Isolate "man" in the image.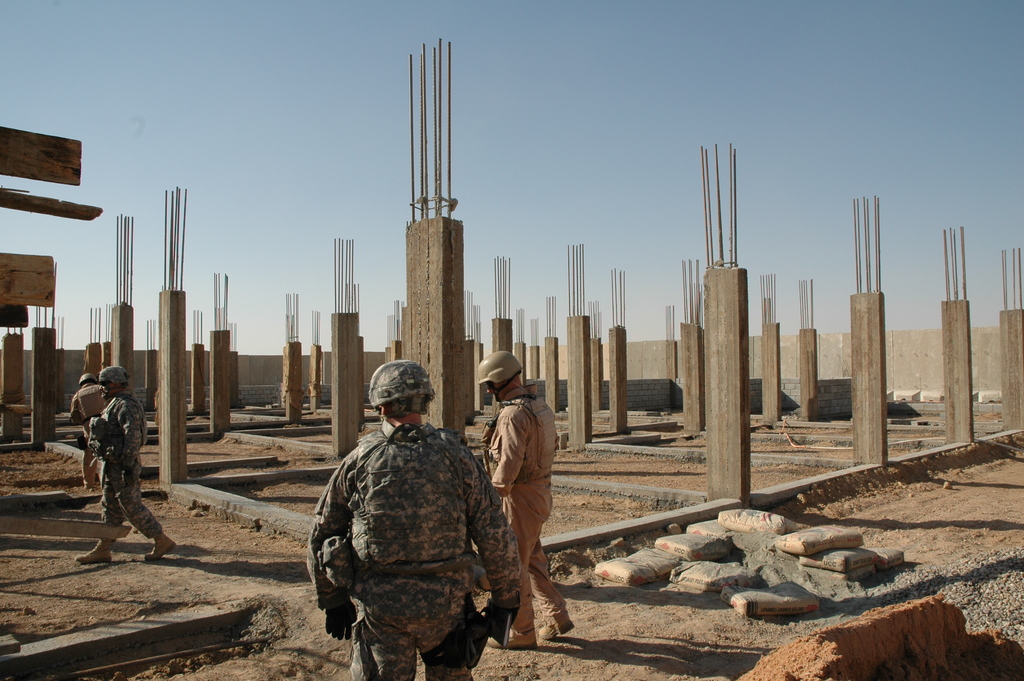
Isolated region: bbox=[77, 365, 186, 561].
